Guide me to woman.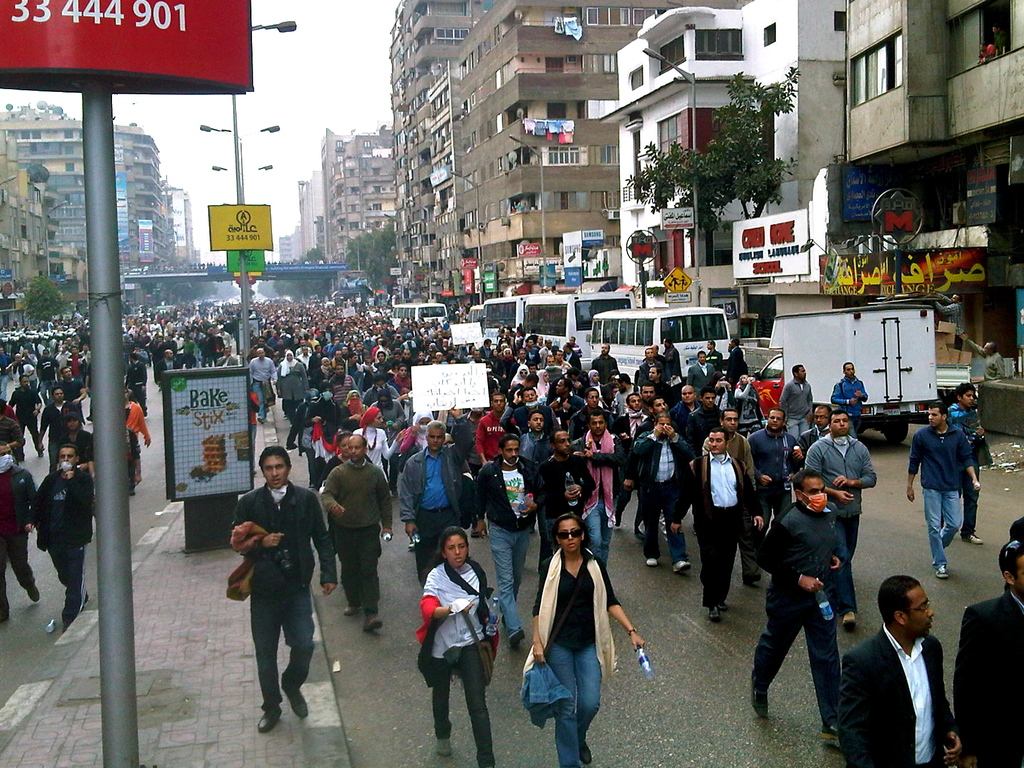
Guidance: select_region(273, 351, 310, 425).
